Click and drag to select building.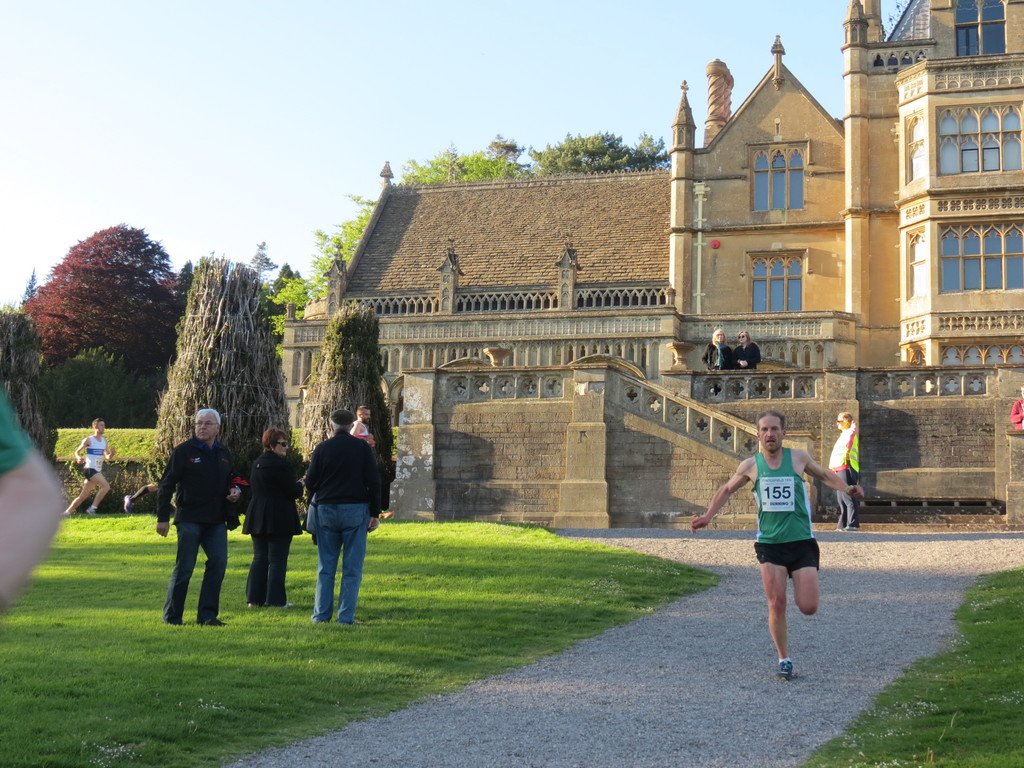
Selection: [x1=277, y1=0, x2=1023, y2=528].
